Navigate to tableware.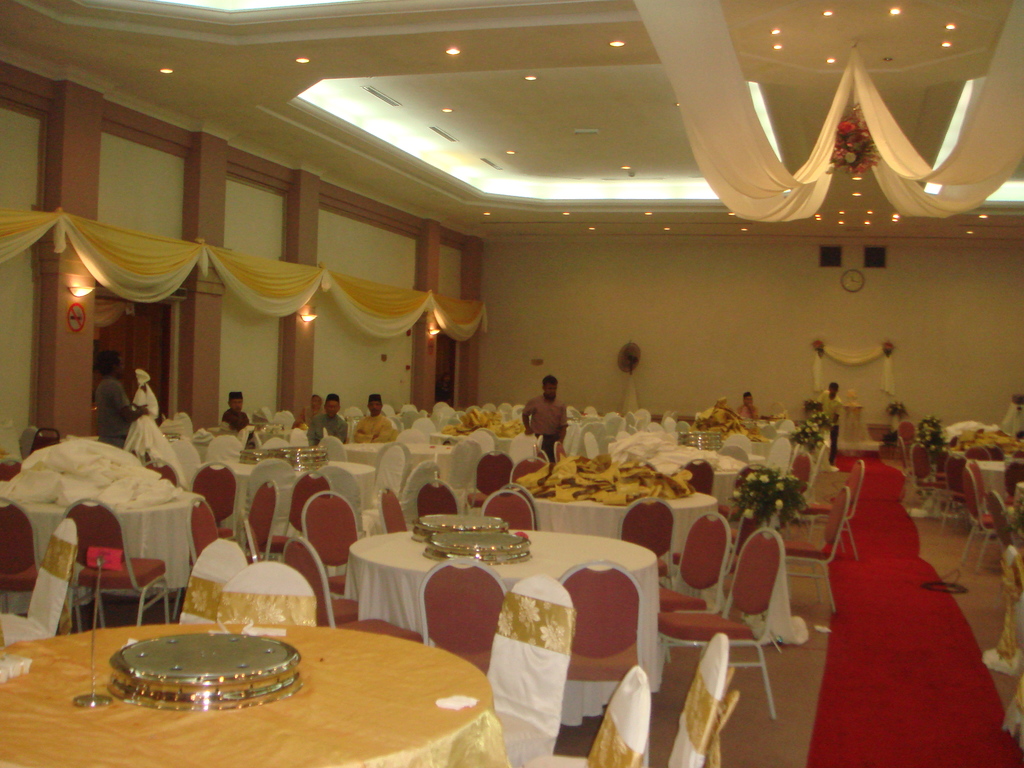
Navigation target: [98,632,289,713].
